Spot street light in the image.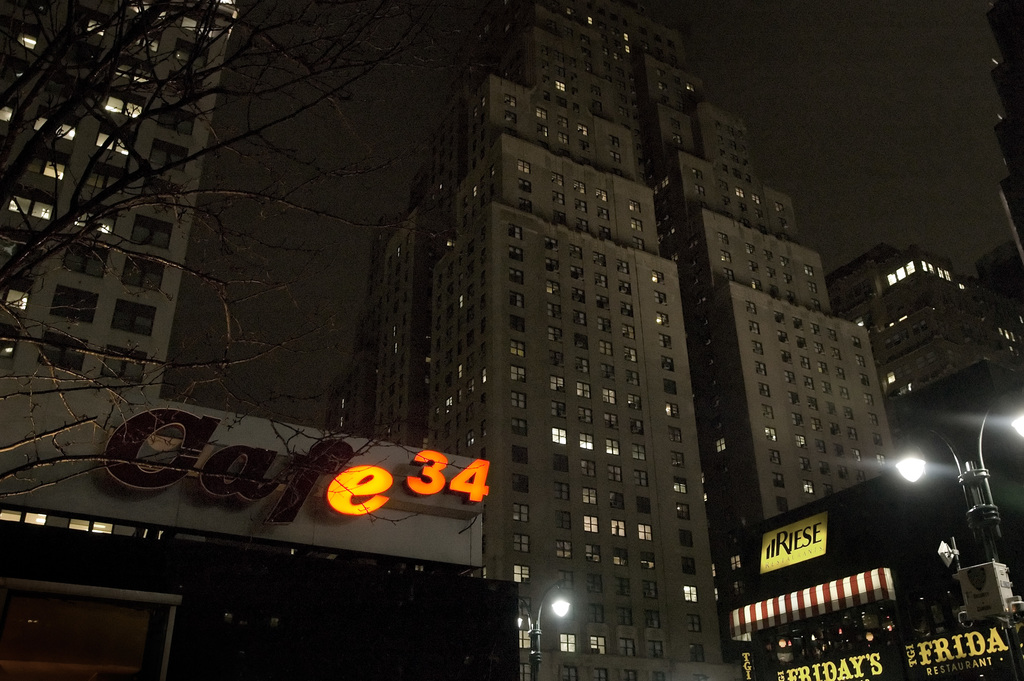
street light found at [888, 393, 1023, 550].
